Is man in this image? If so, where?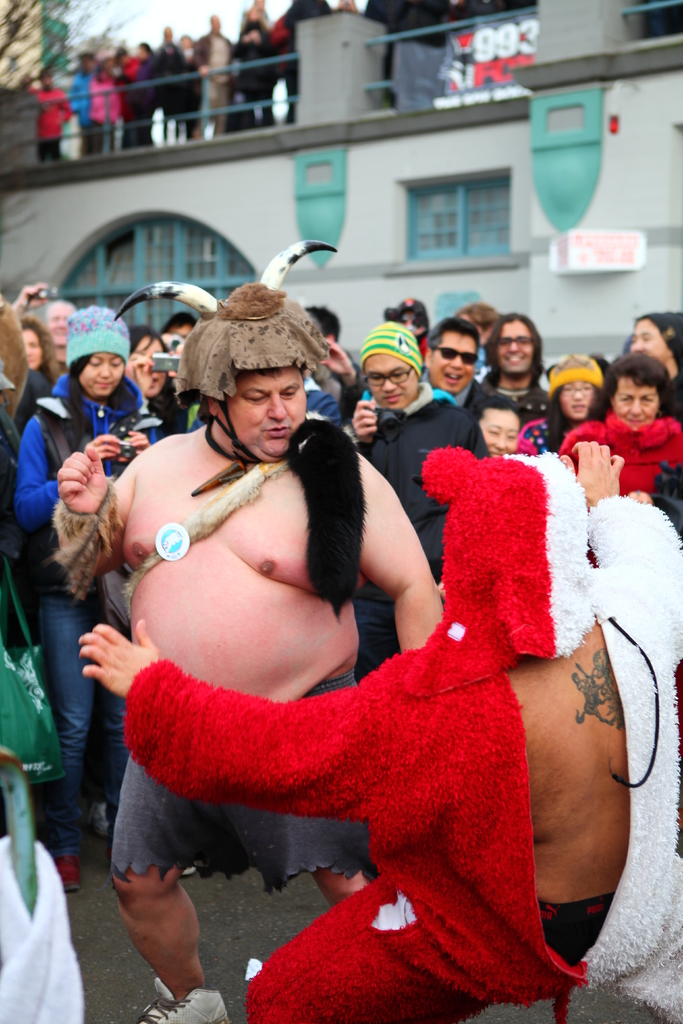
Yes, at Rect(480, 311, 552, 426).
